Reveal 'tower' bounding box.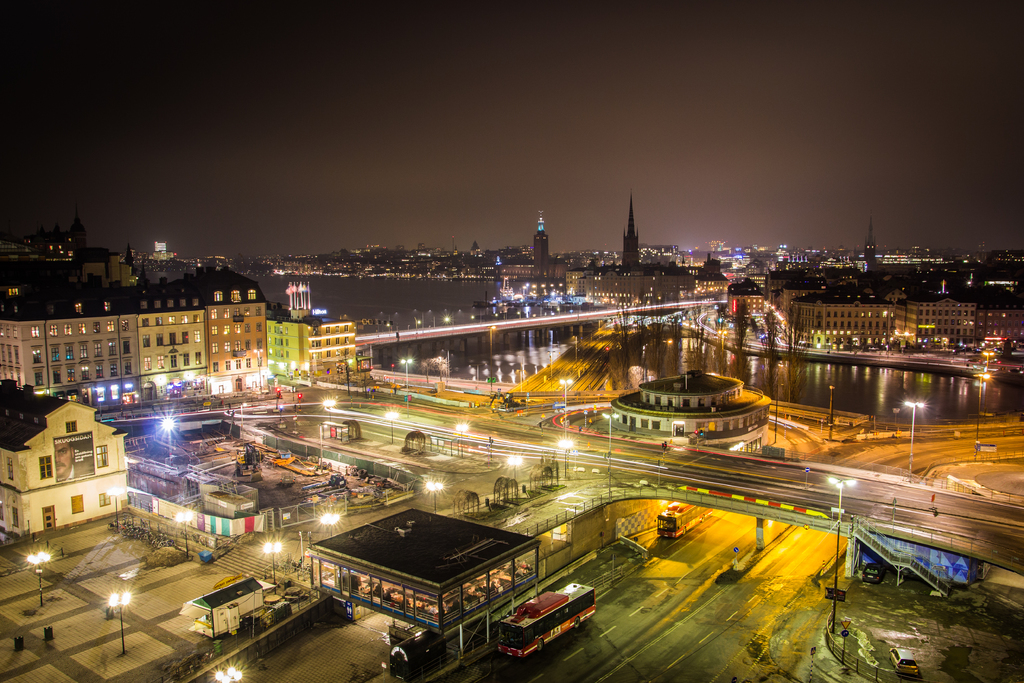
Revealed: bbox=(199, 297, 273, 388).
